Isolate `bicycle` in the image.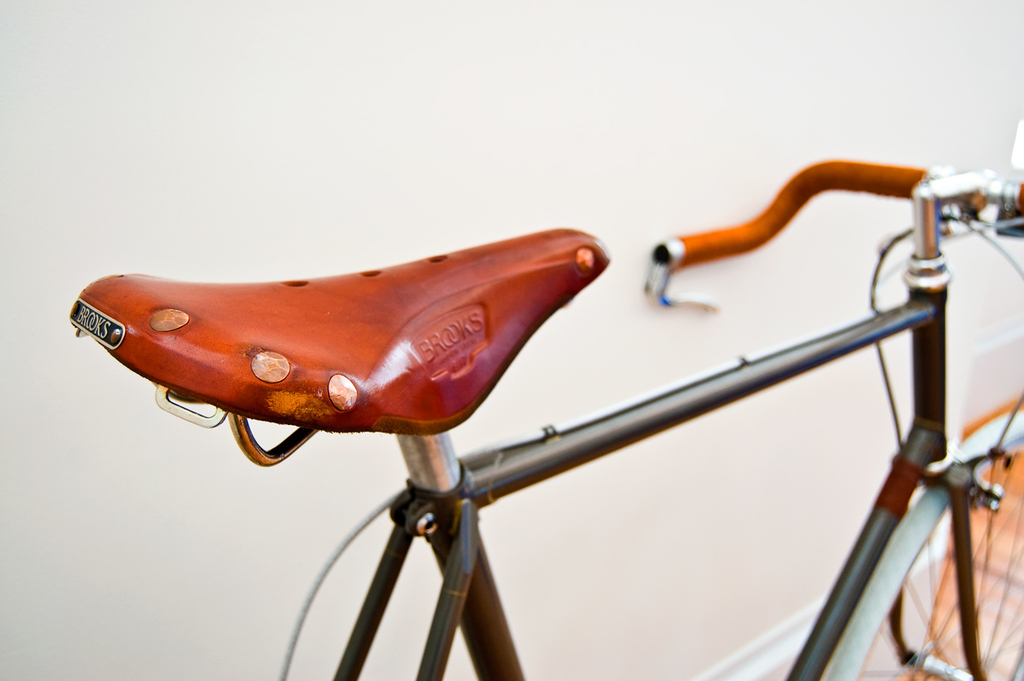
Isolated region: [38,68,1023,645].
